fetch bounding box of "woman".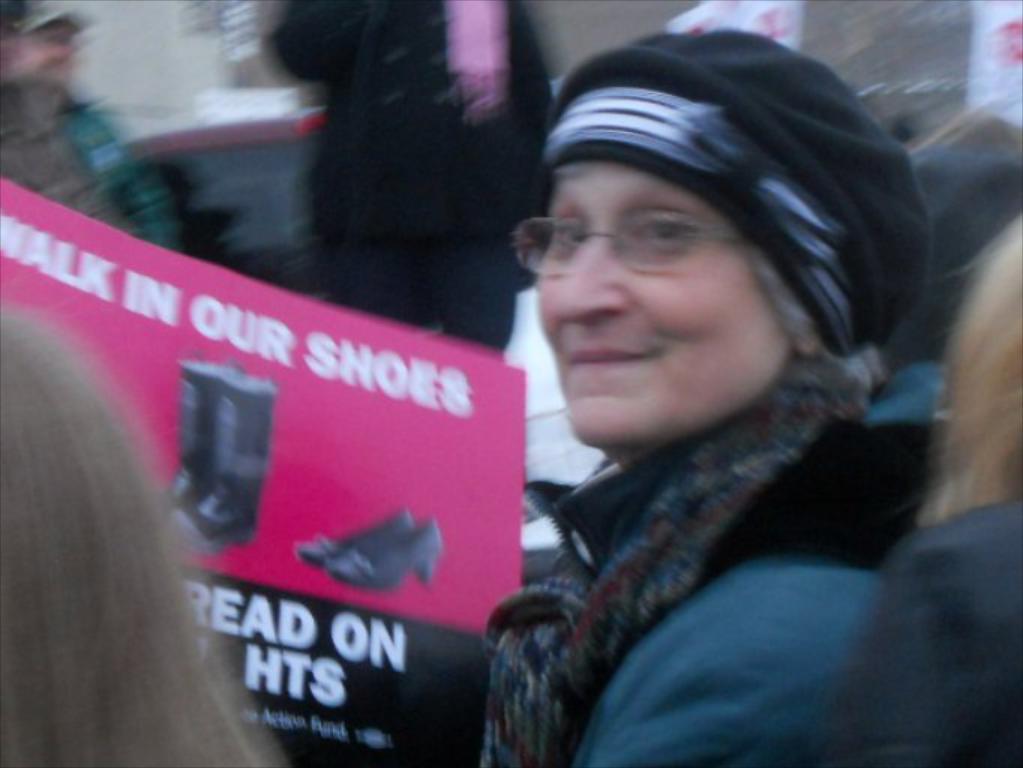
Bbox: left=363, top=21, right=995, bottom=752.
